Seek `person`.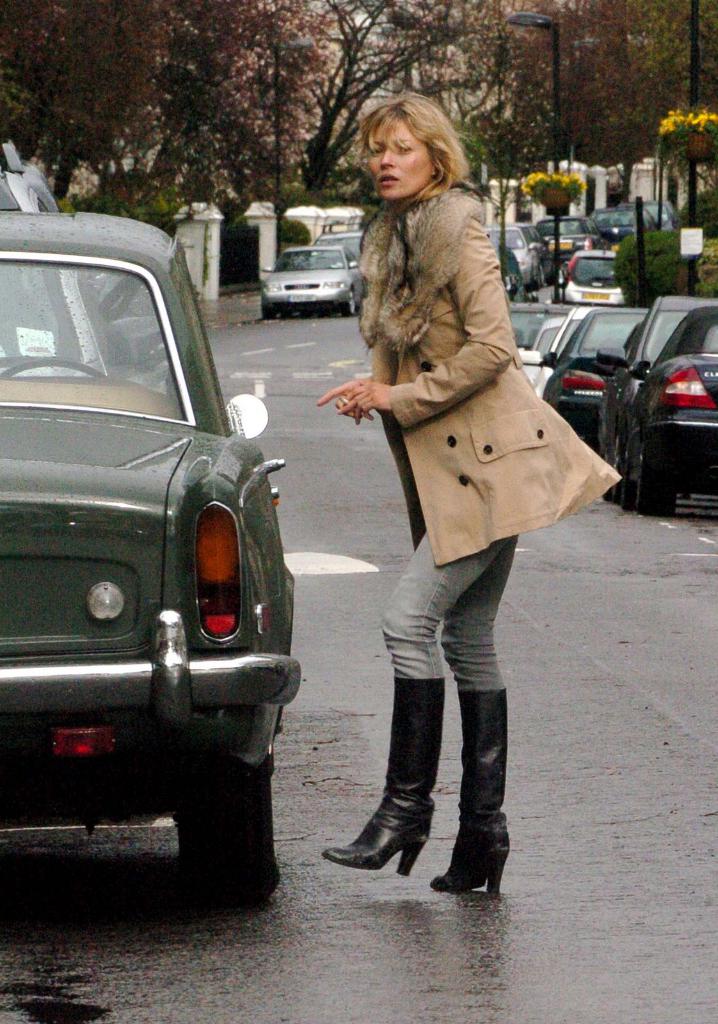
[317,127,593,932].
